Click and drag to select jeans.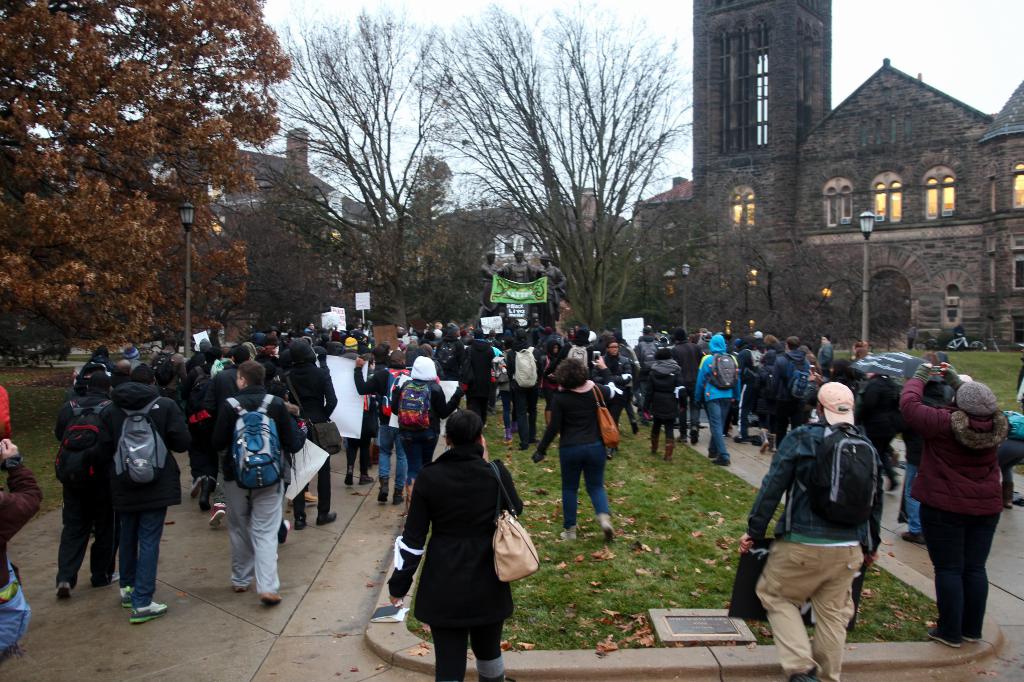
Selection: 294:459:330:518.
